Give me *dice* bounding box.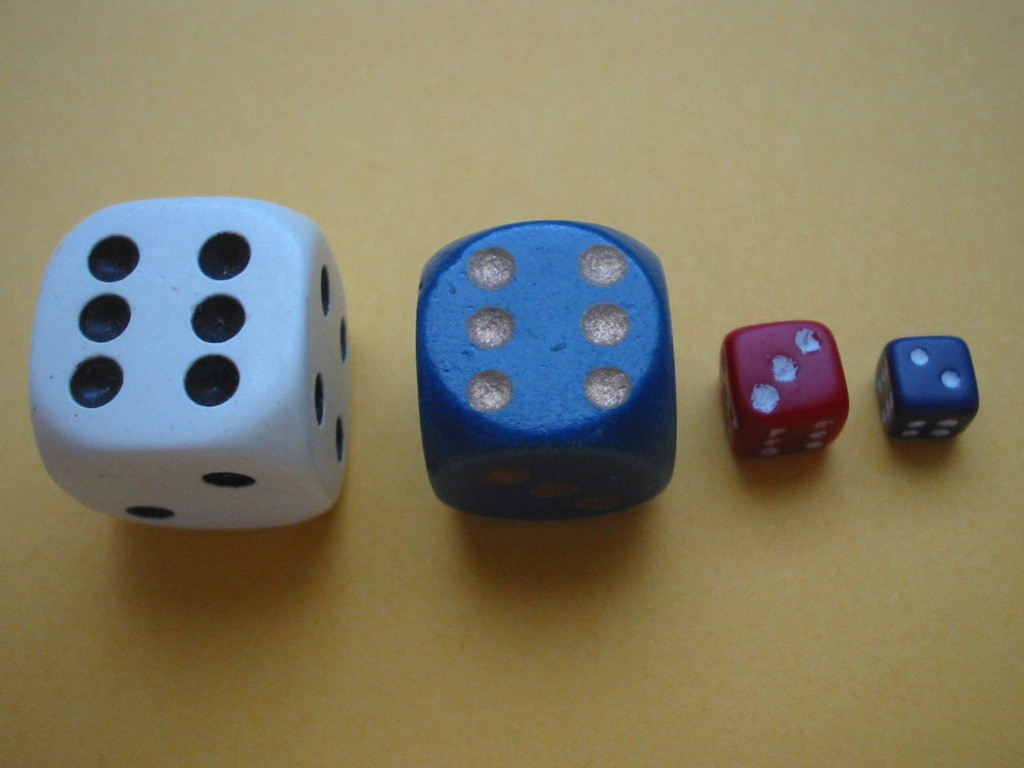
bbox=(418, 217, 674, 521).
